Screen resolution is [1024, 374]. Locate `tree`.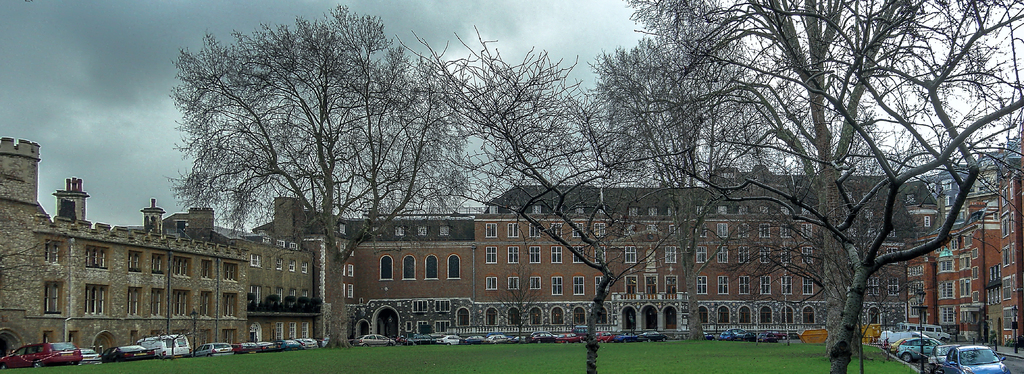
bbox=[689, 0, 1023, 373].
